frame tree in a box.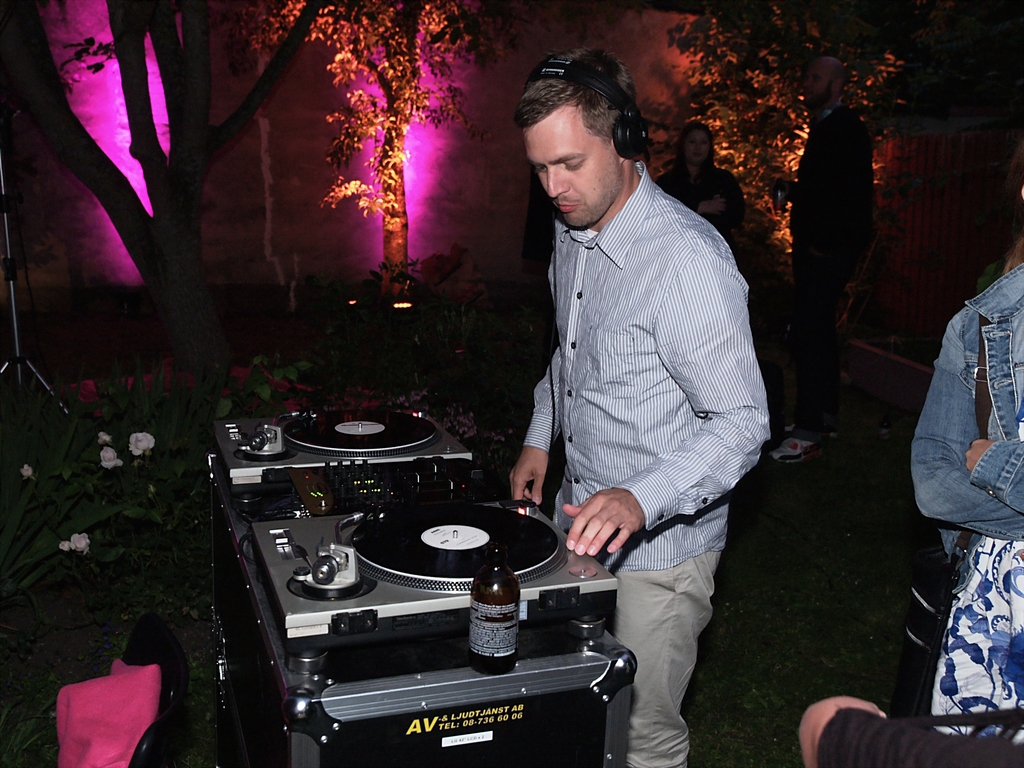
(4, 0, 330, 323).
